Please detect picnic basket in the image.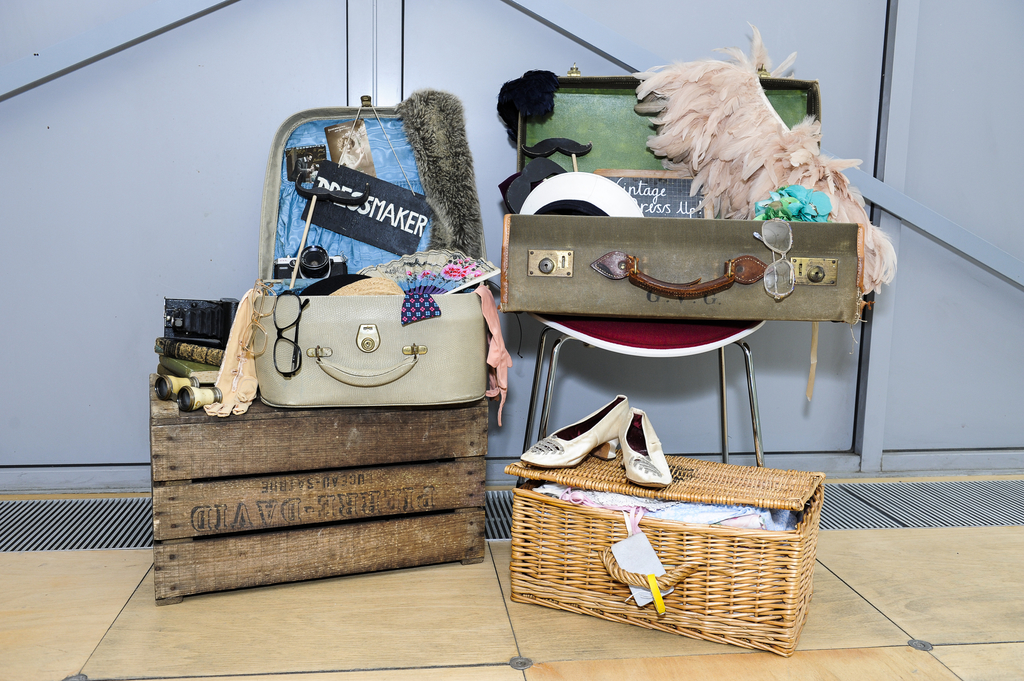
(x1=504, y1=443, x2=825, y2=659).
